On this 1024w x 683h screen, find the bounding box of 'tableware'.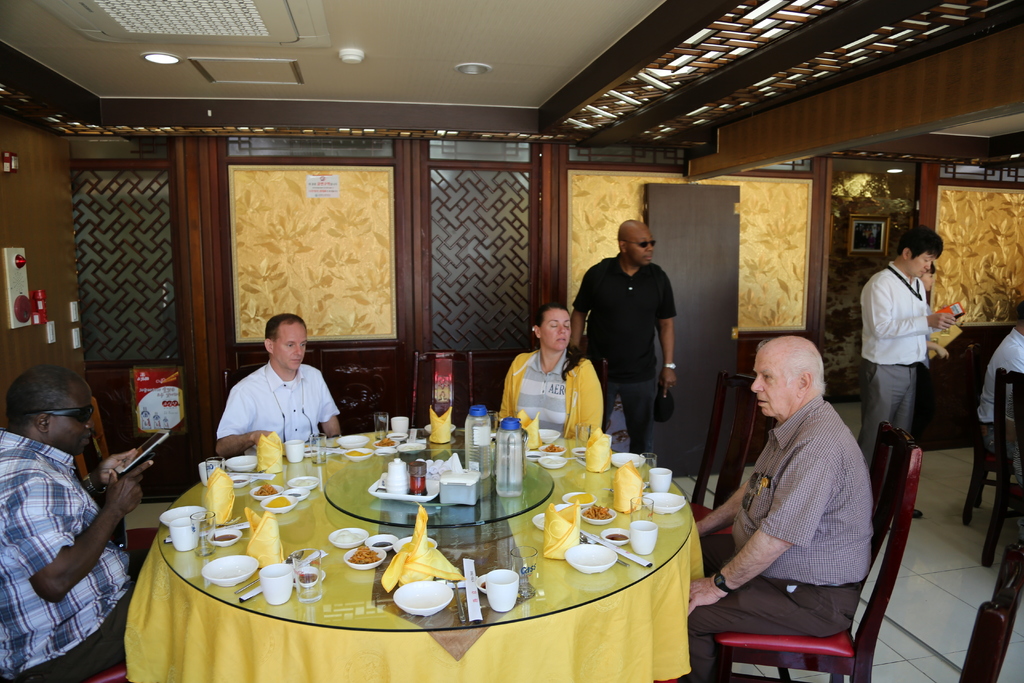
Bounding box: bbox(391, 579, 454, 616).
